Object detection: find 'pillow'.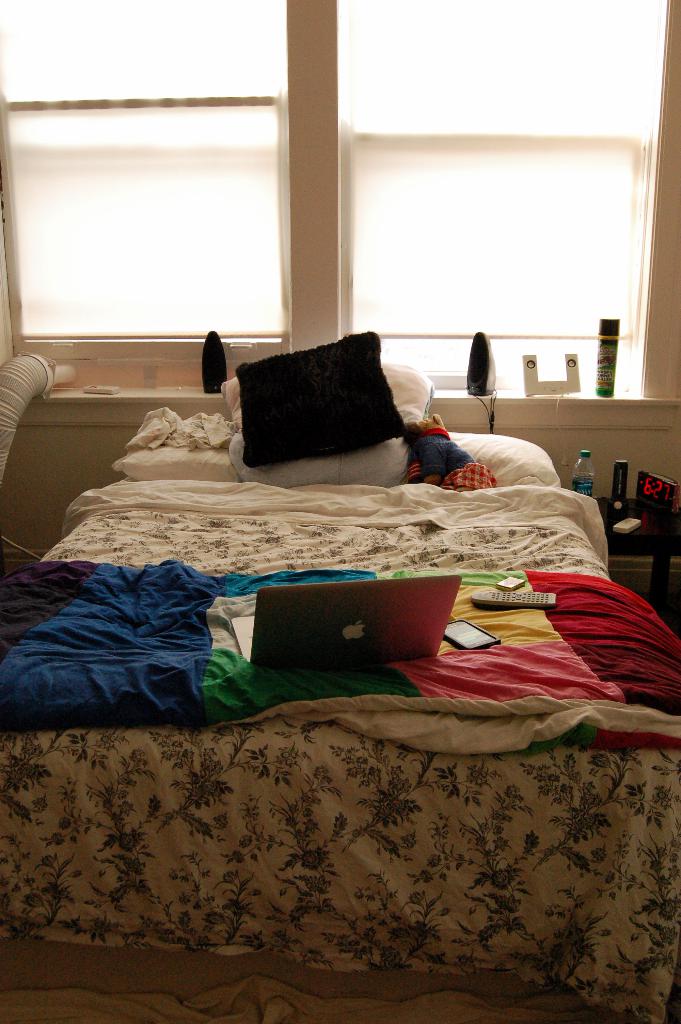
crop(227, 338, 395, 453).
